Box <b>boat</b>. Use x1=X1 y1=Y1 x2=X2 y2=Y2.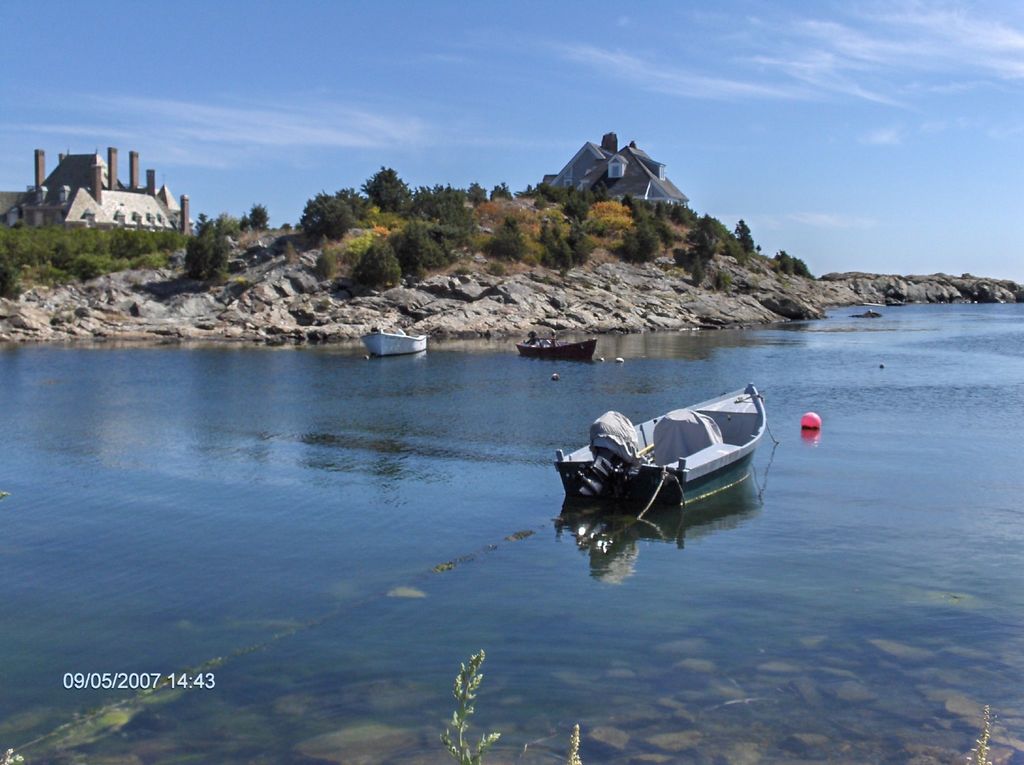
x1=360 y1=325 x2=426 y2=360.
